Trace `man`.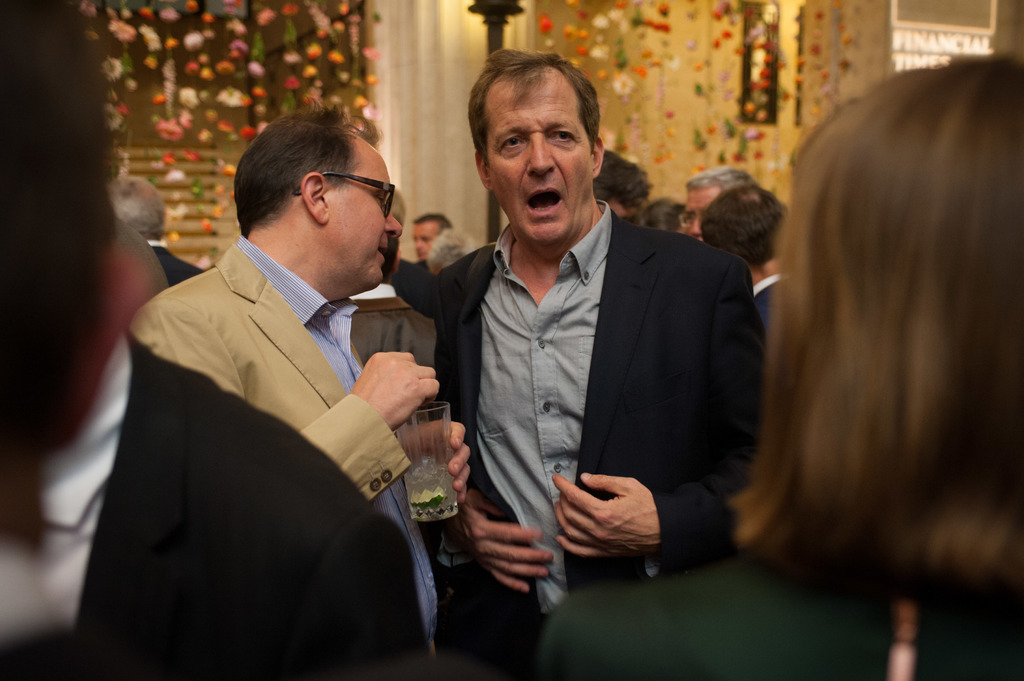
Traced to region(429, 227, 475, 275).
